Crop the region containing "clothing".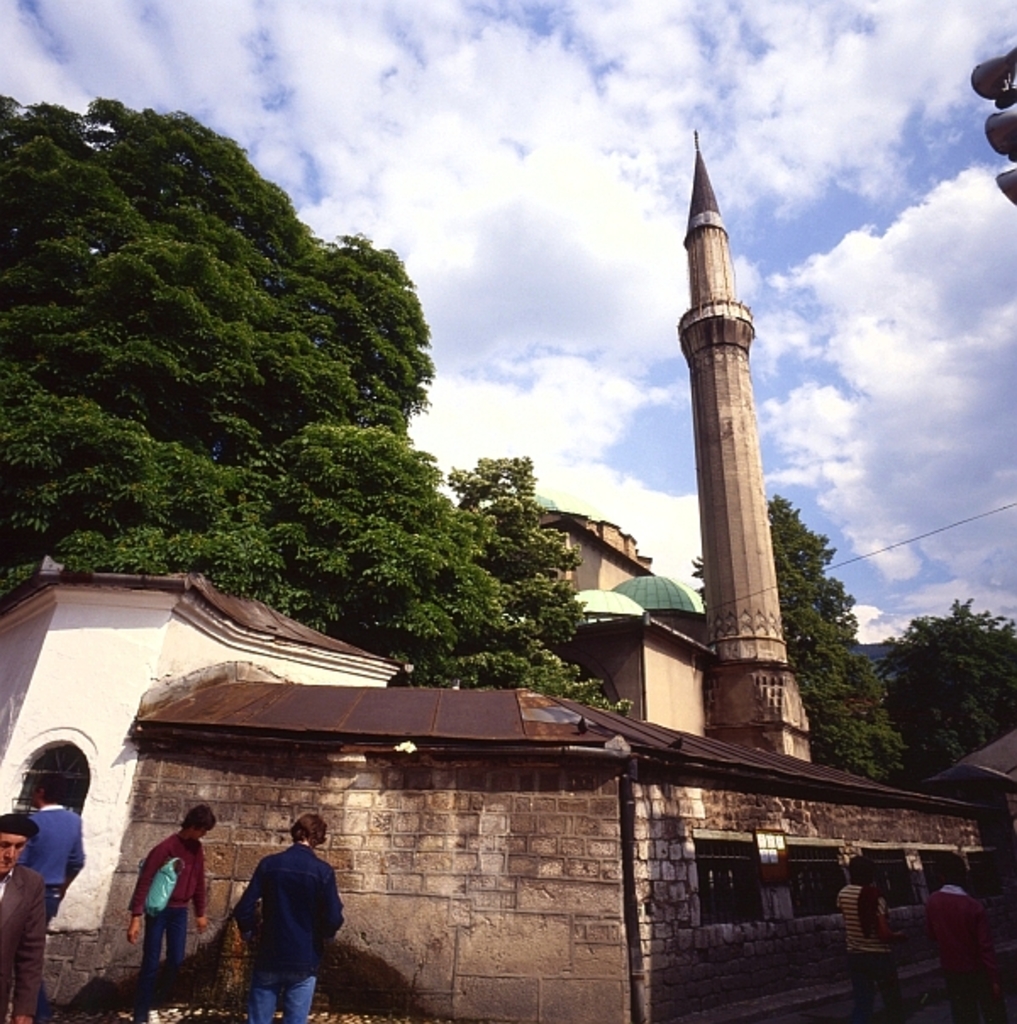
Crop region: <bbox>0, 827, 29, 885</bbox>.
